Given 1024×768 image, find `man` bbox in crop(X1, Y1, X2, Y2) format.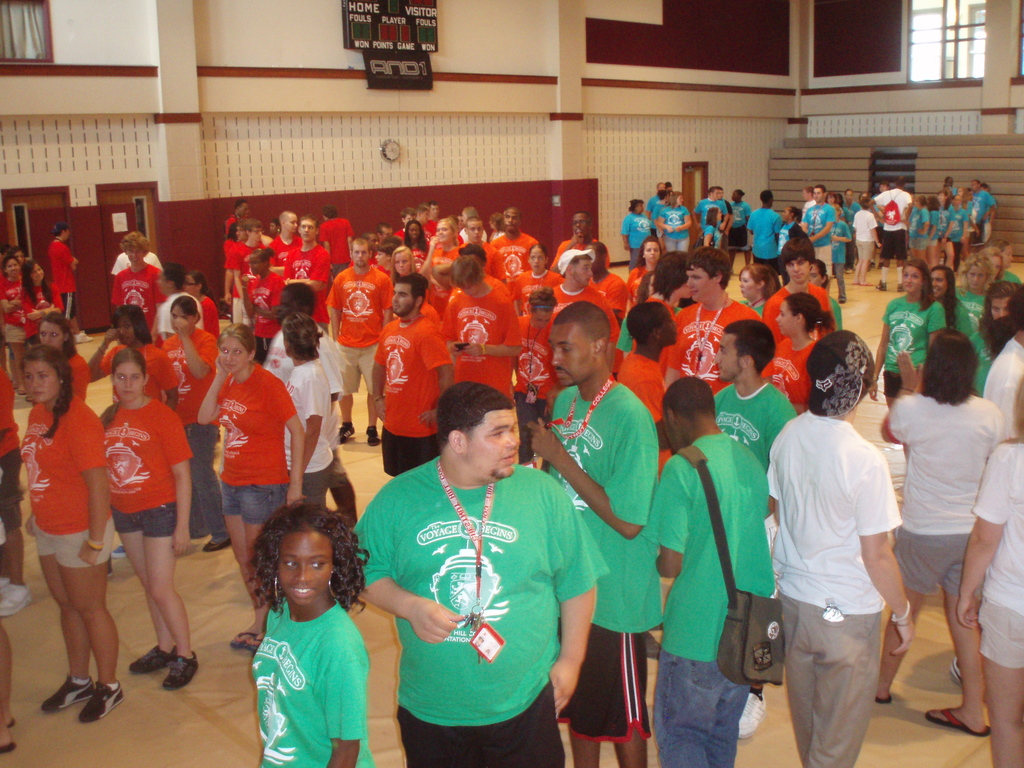
crop(109, 233, 167, 344).
